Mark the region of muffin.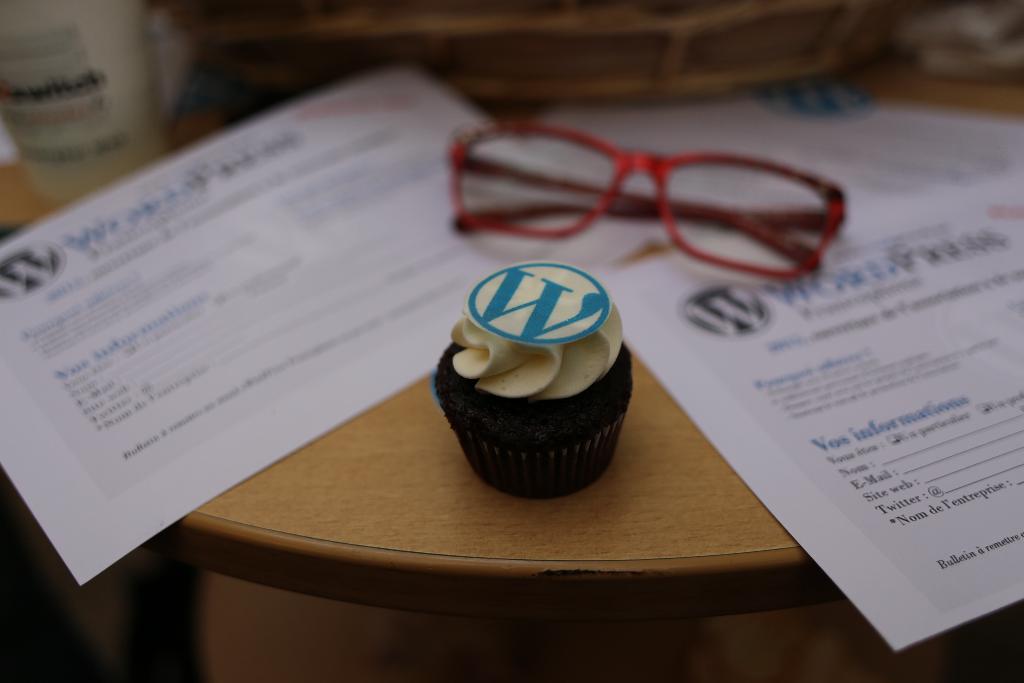
Region: select_region(435, 261, 645, 498).
